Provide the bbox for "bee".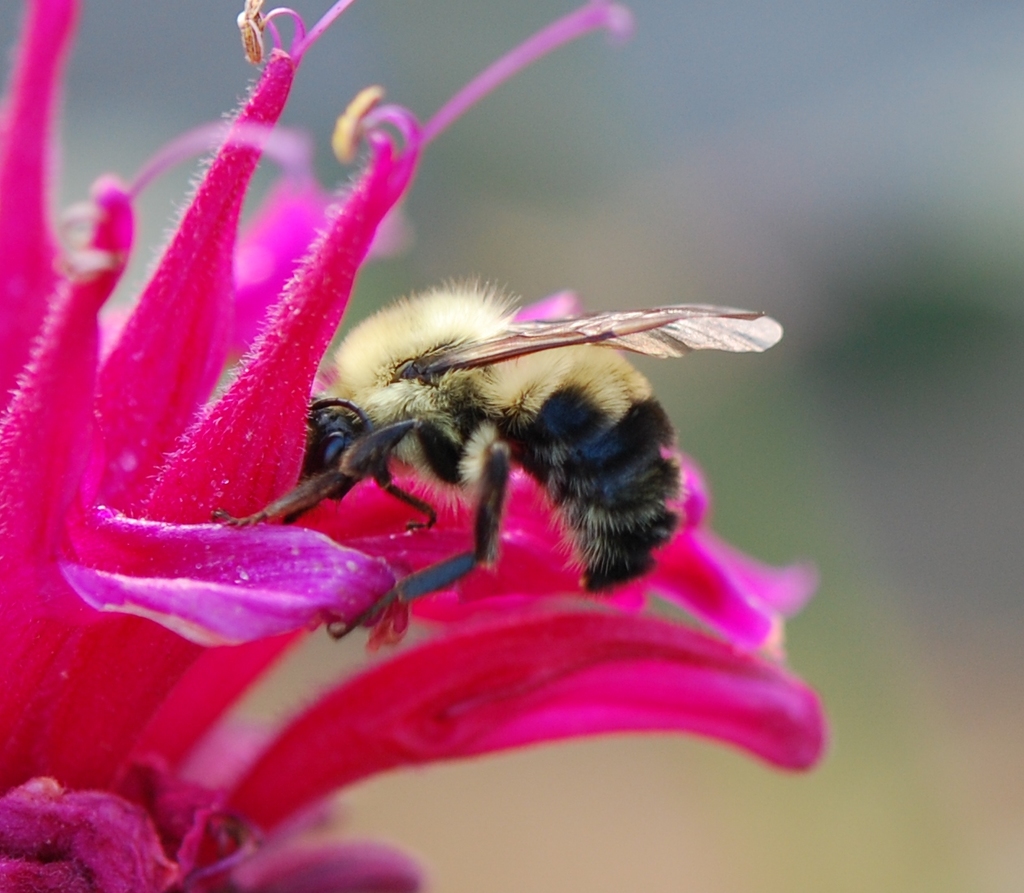
crop(239, 254, 767, 621).
